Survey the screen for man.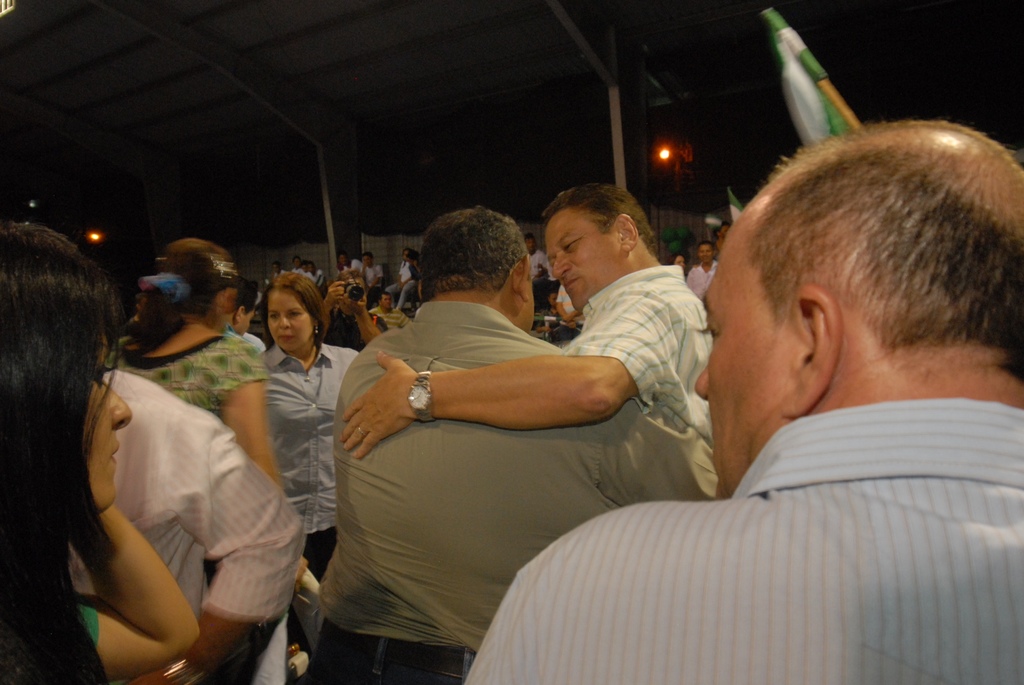
Survey found: (left=291, top=257, right=302, bottom=277).
